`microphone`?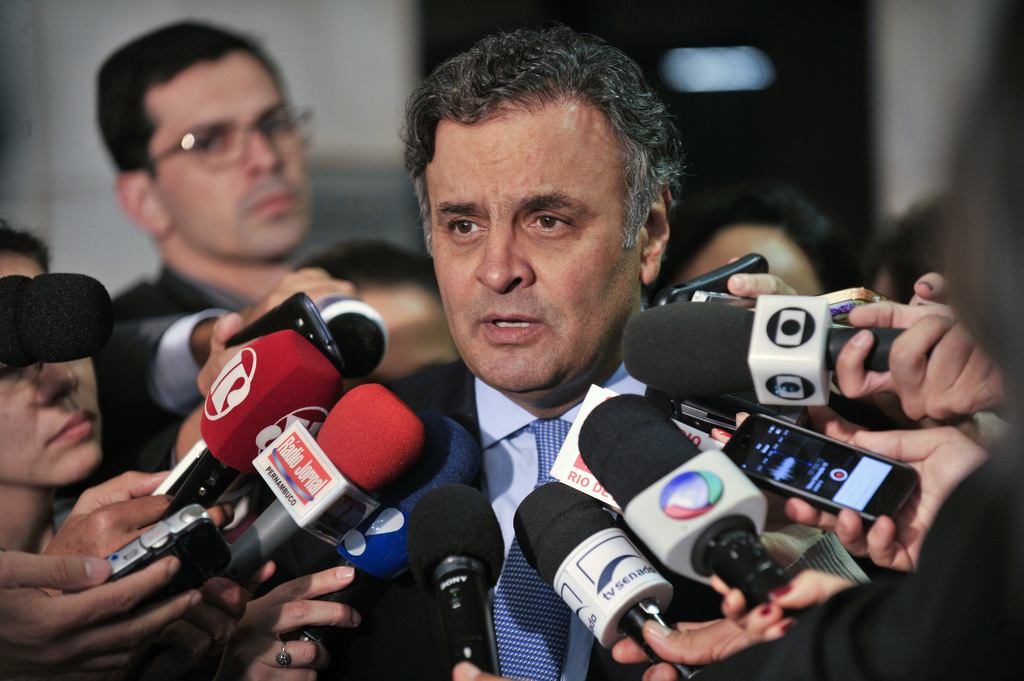
locate(519, 486, 687, 663)
